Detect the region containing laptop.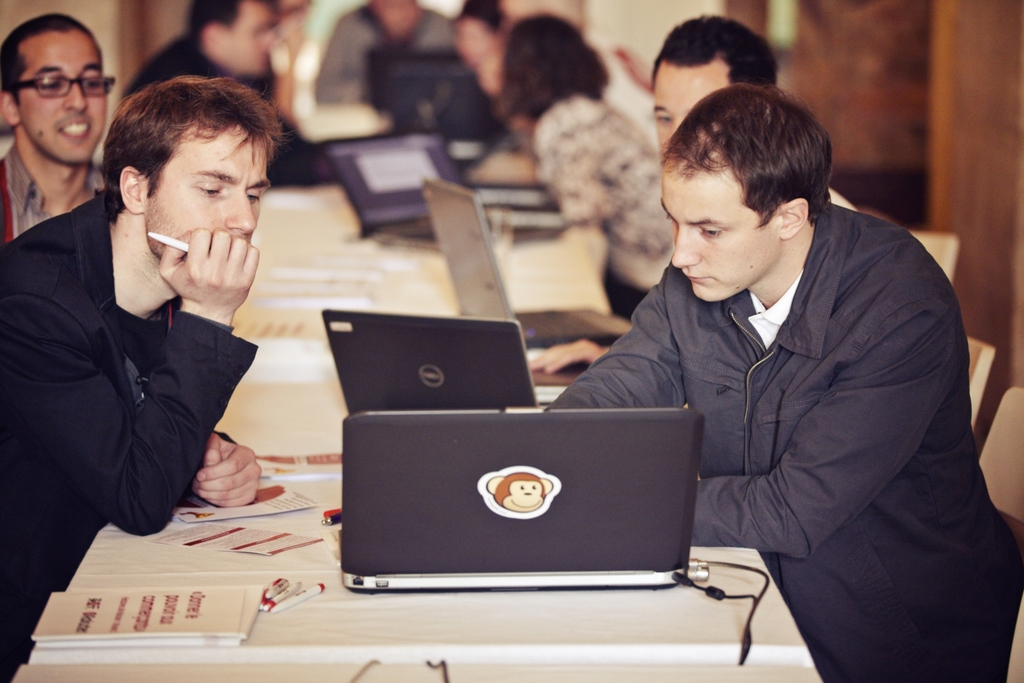
<bbox>325, 310, 566, 418</bbox>.
